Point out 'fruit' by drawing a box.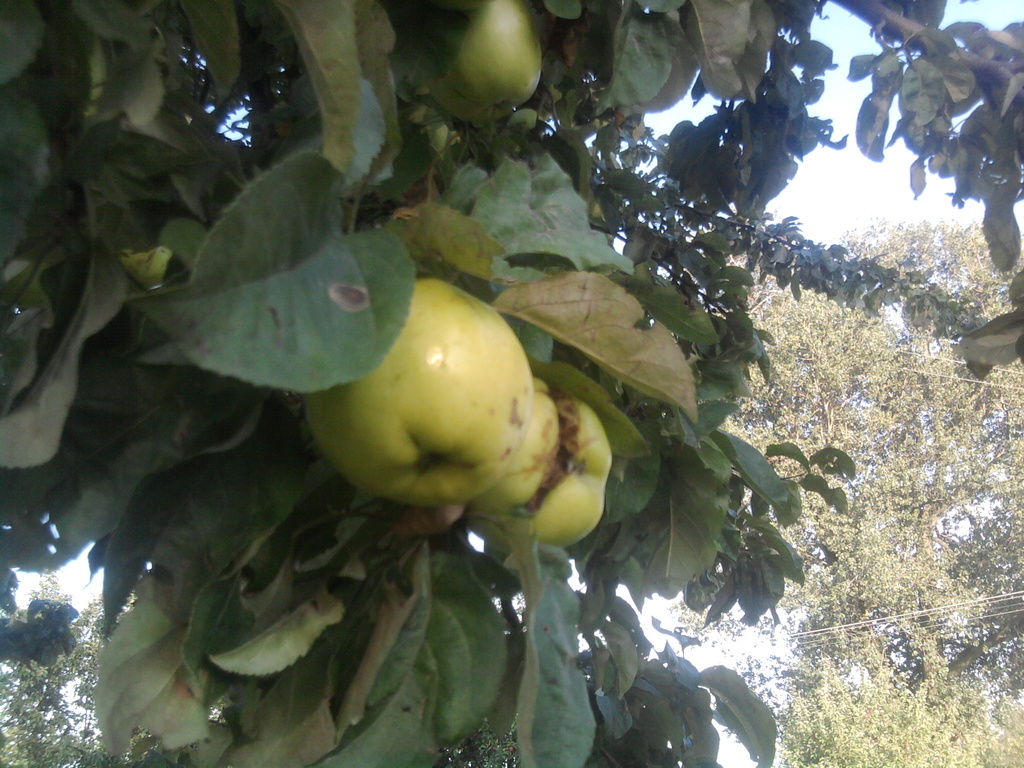
[424, 0, 542, 135].
